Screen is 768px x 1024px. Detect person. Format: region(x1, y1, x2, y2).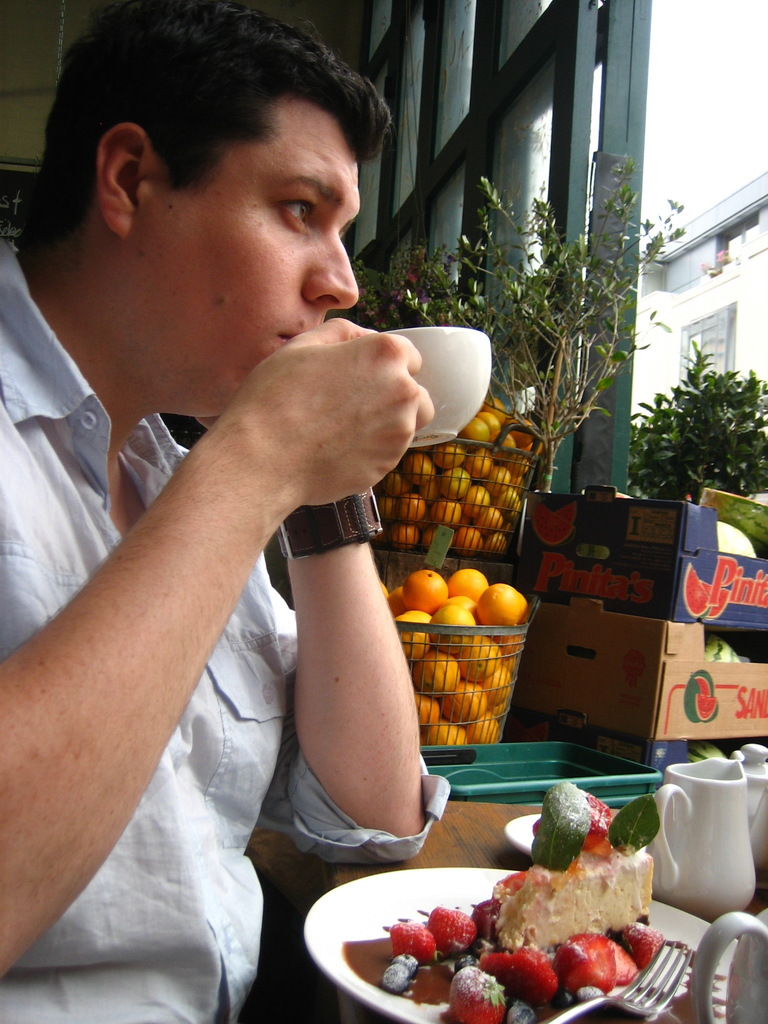
region(0, 65, 556, 973).
